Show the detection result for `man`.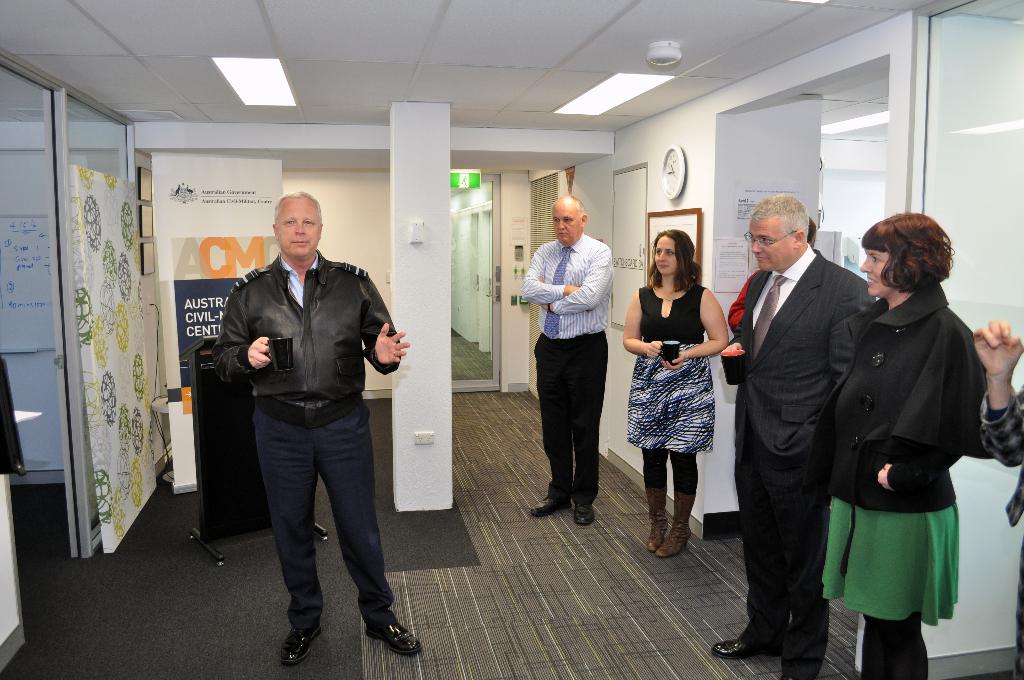
710 193 882 679.
